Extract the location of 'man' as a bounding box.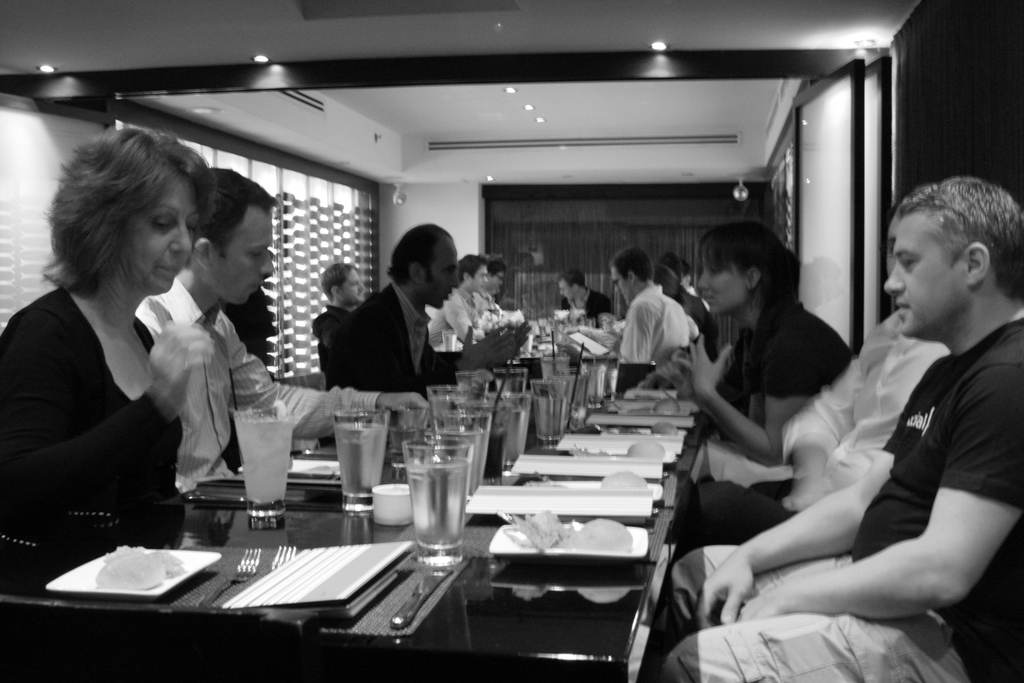
locate(614, 259, 716, 417).
